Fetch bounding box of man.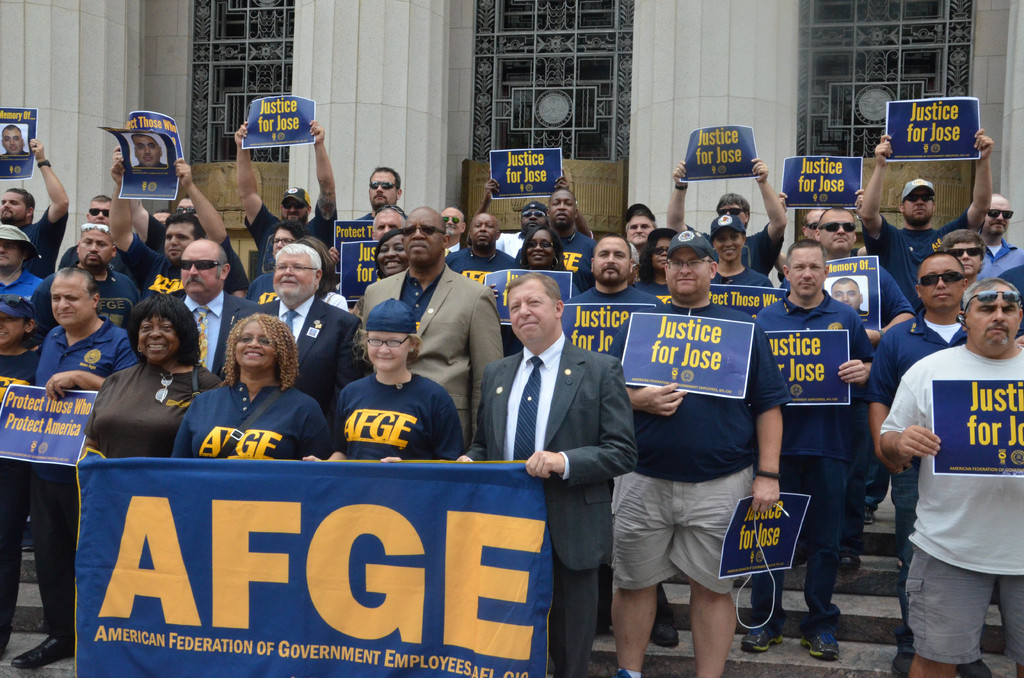
Bbox: x1=621 y1=199 x2=661 y2=260.
